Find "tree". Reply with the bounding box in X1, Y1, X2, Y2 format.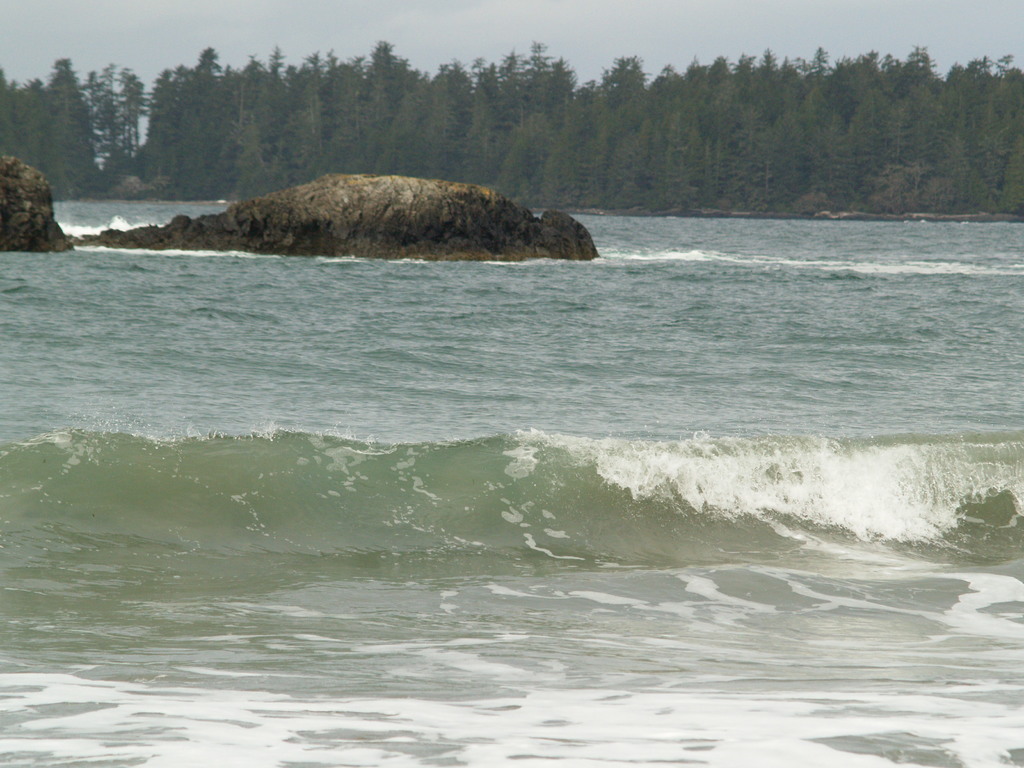
986, 61, 1023, 197.
